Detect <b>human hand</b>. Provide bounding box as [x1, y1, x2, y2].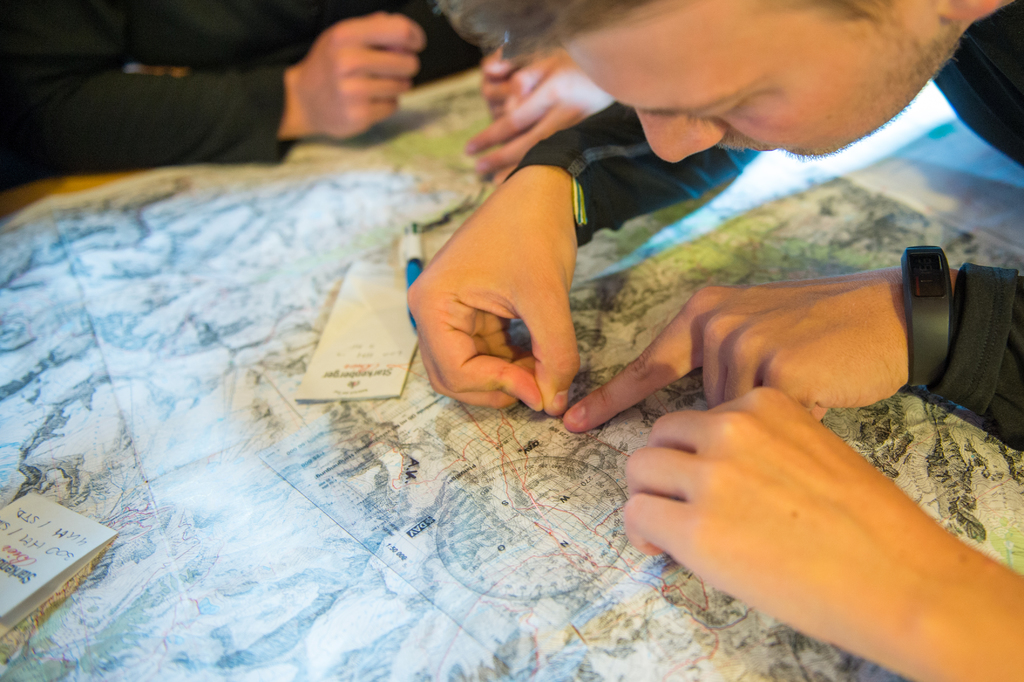
[464, 49, 616, 186].
